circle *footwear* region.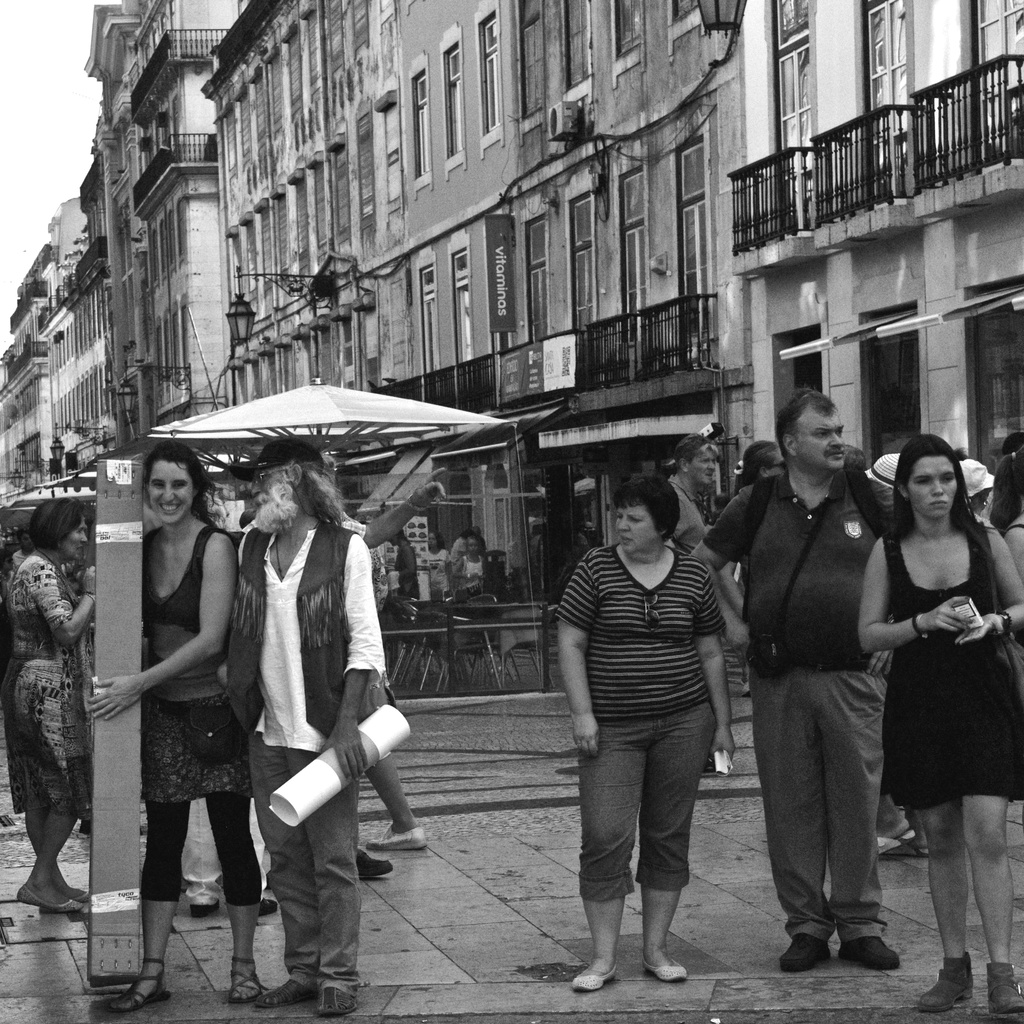
Region: 180, 876, 216, 914.
